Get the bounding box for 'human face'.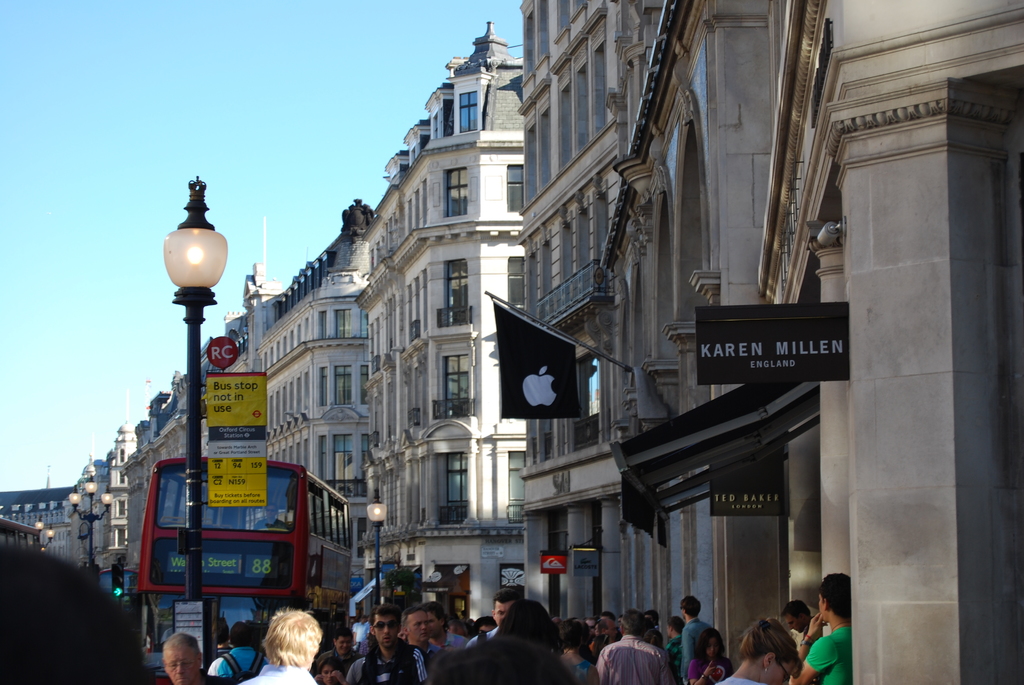
{"left": 495, "top": 602, "right": 512, "bottom": 625}.
